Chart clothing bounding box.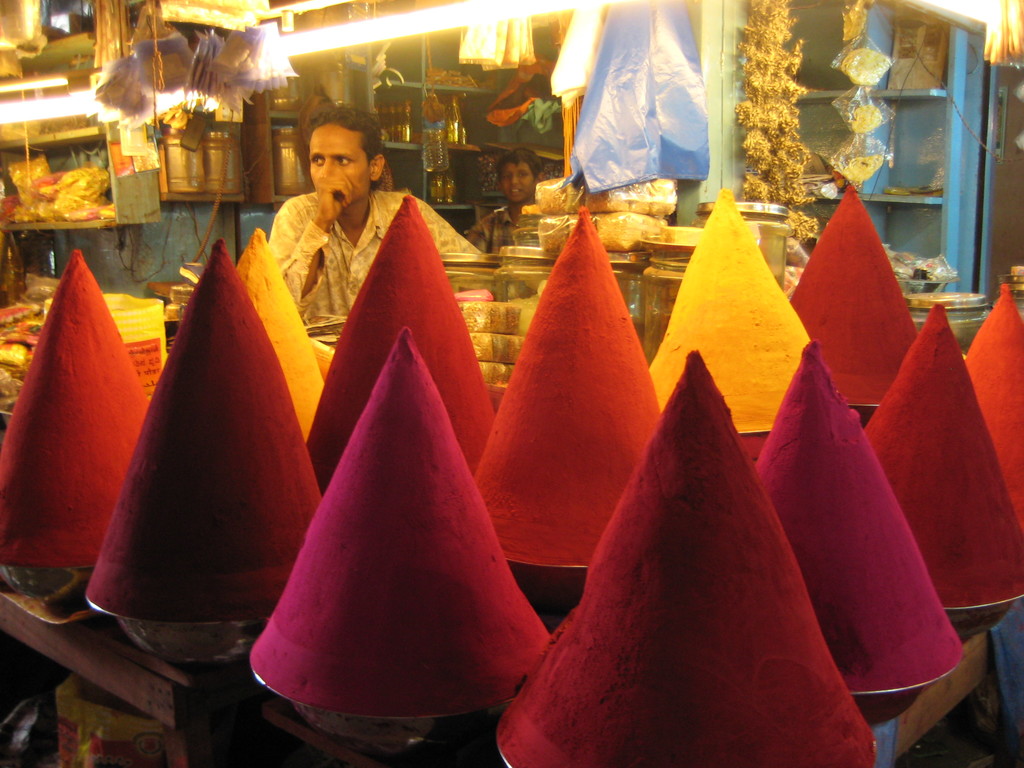
Charted: 468/204/543/255.
